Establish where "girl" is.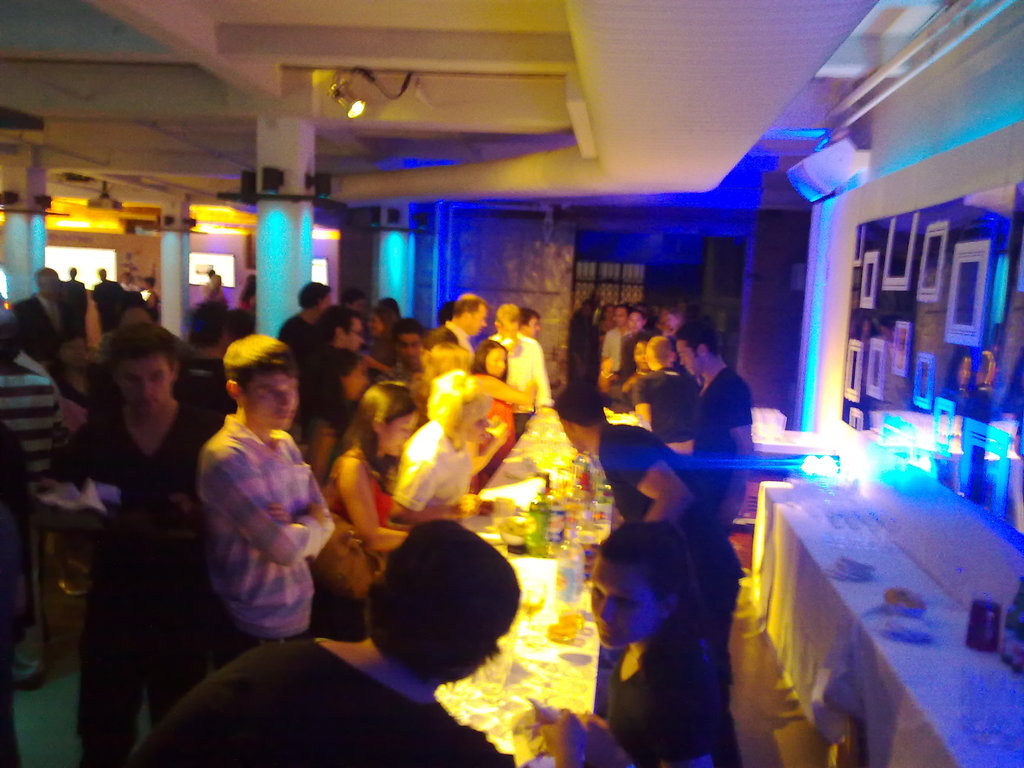
Established at 302 342 378 465.
